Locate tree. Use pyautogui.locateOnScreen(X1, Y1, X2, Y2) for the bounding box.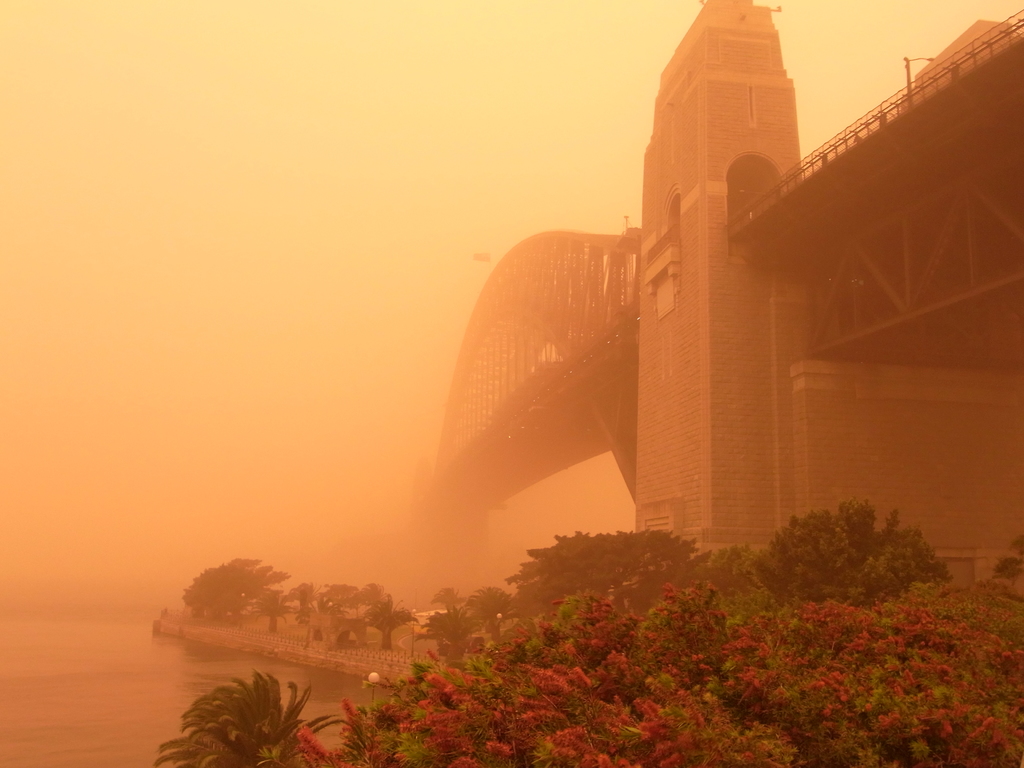
pyautogui.locateOnScreen(406, 586, 488, 657).
